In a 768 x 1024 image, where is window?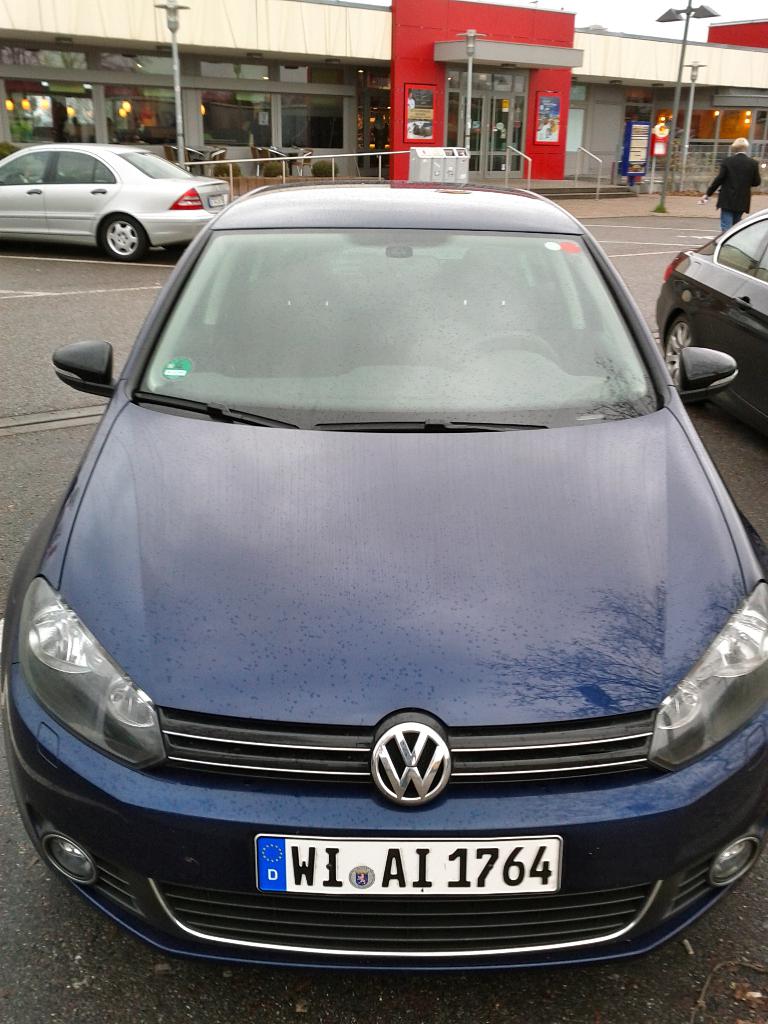
(x1=125, y1=220, x2=659, y2=432).
